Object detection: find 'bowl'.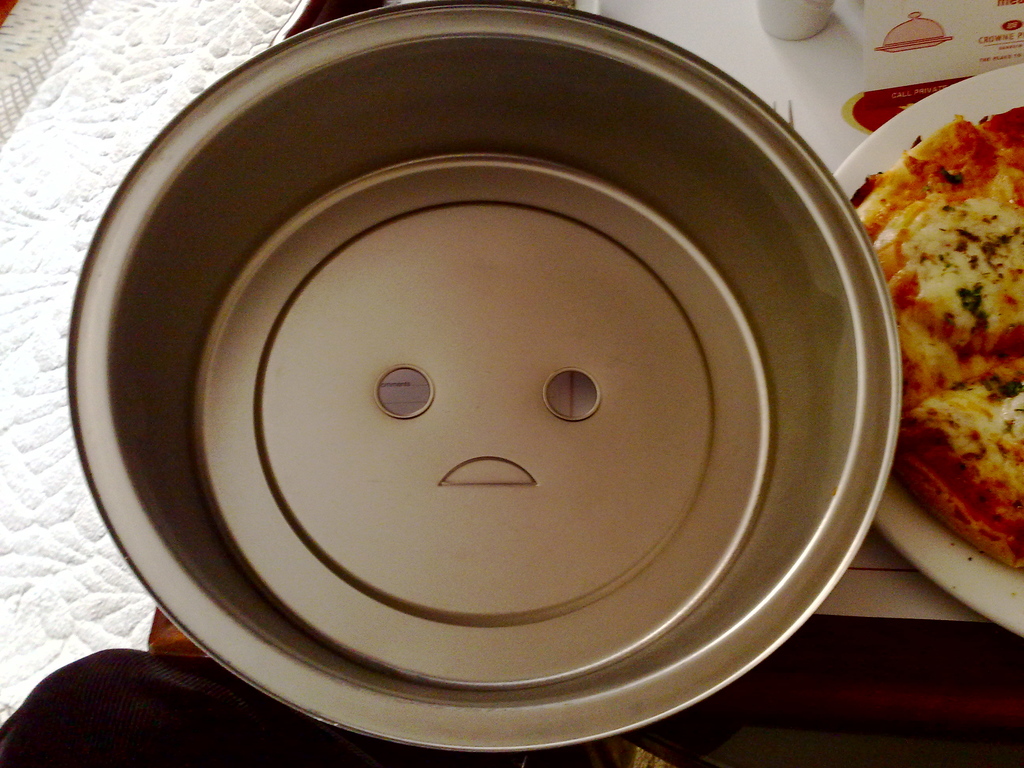
(59, 0, 908, 751).
